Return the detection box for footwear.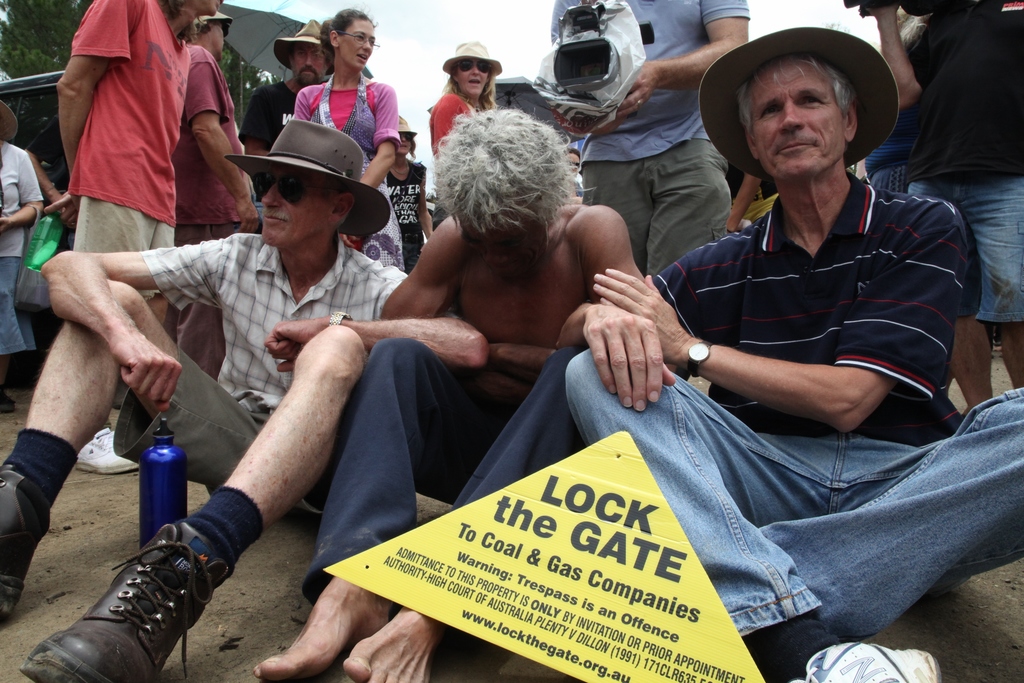
bbox(0, 391, 19, 413).
